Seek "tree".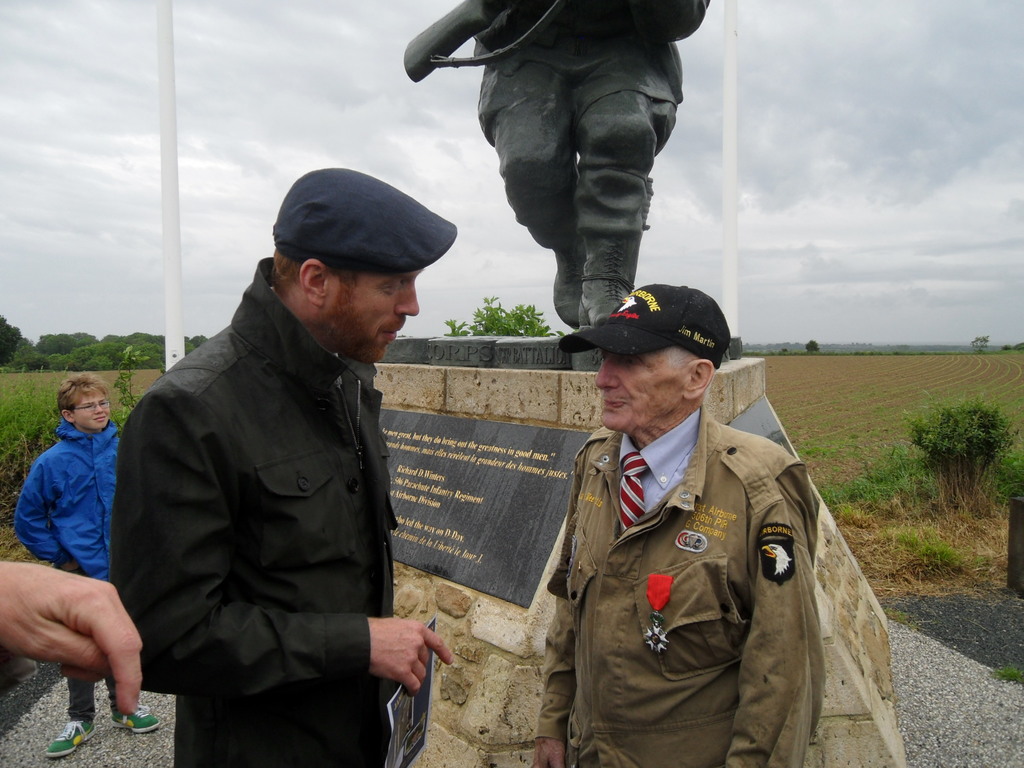
<region>975, 331, 989, 355</region>.
